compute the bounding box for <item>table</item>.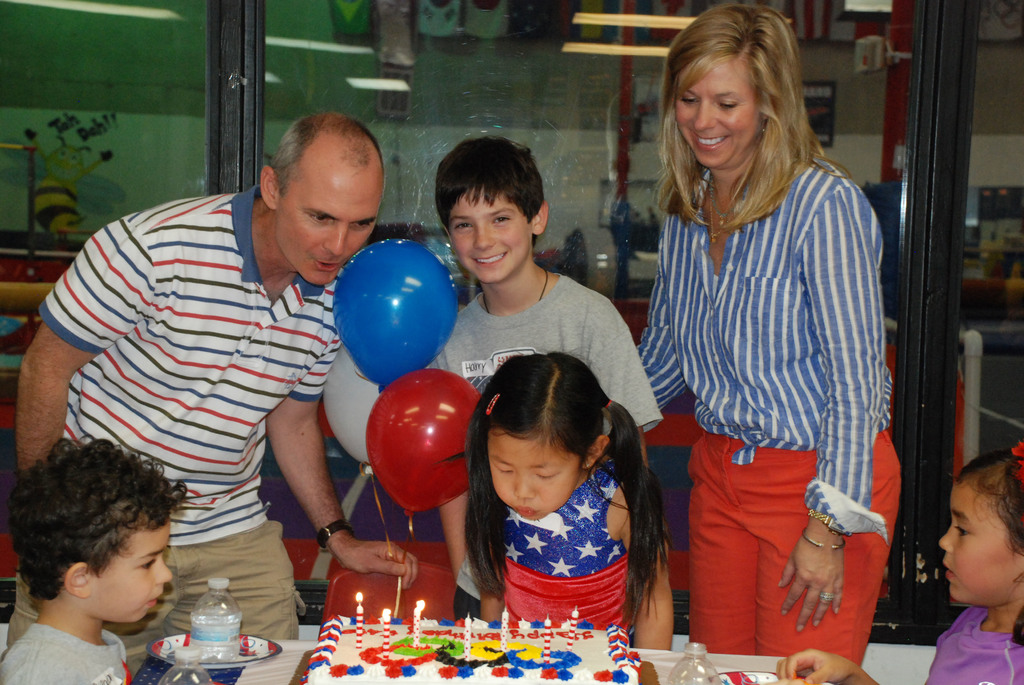
box=[0, 620, 932, 684].
